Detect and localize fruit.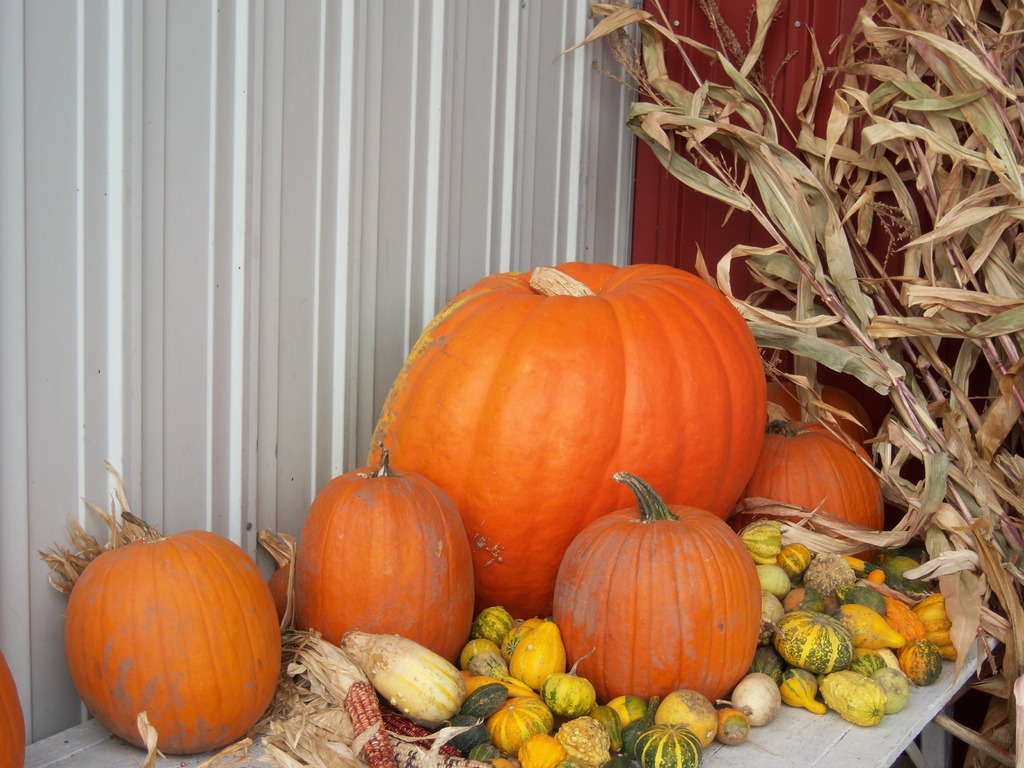
Localized at bbox=[738, 410, 892, 569].
